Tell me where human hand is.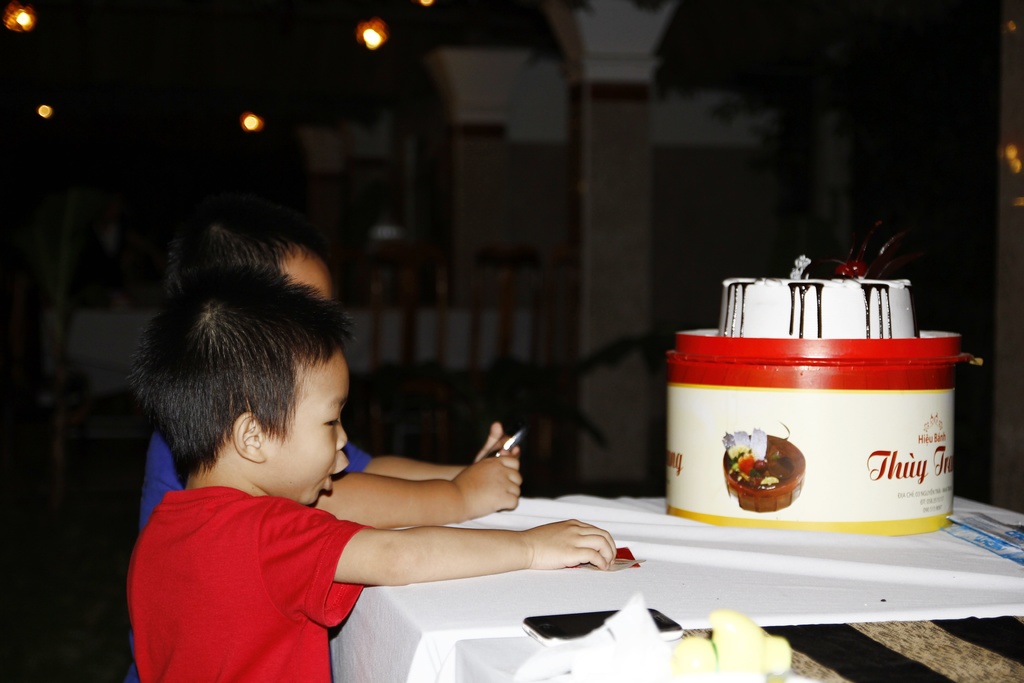
human hand is at bbox=(524, 516, 618, 569).
